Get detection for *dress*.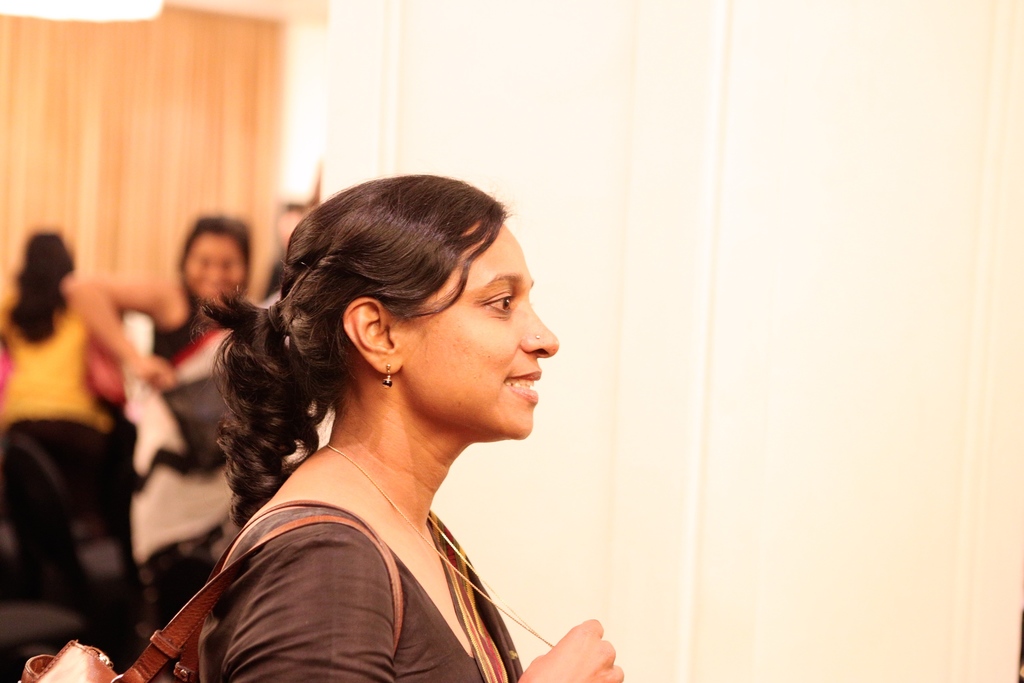
Detection: [left=0, top=277, right=122, bottom=569].
